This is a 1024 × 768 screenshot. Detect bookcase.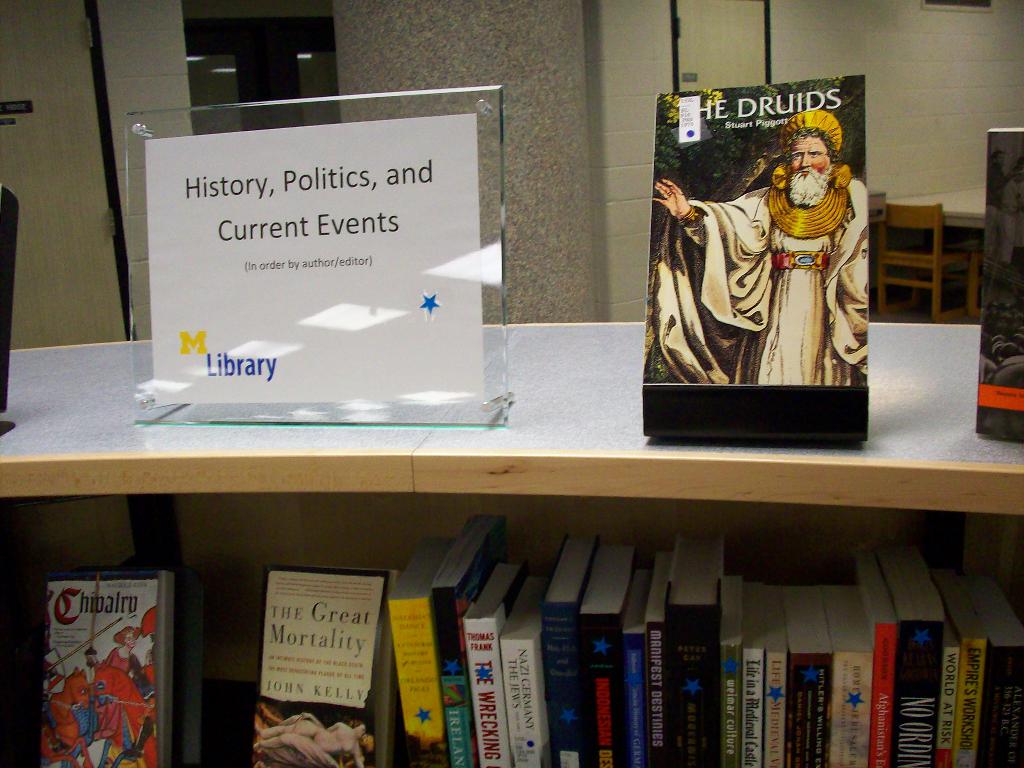
x1=0 y1=319 x2=1023 y2=767.
